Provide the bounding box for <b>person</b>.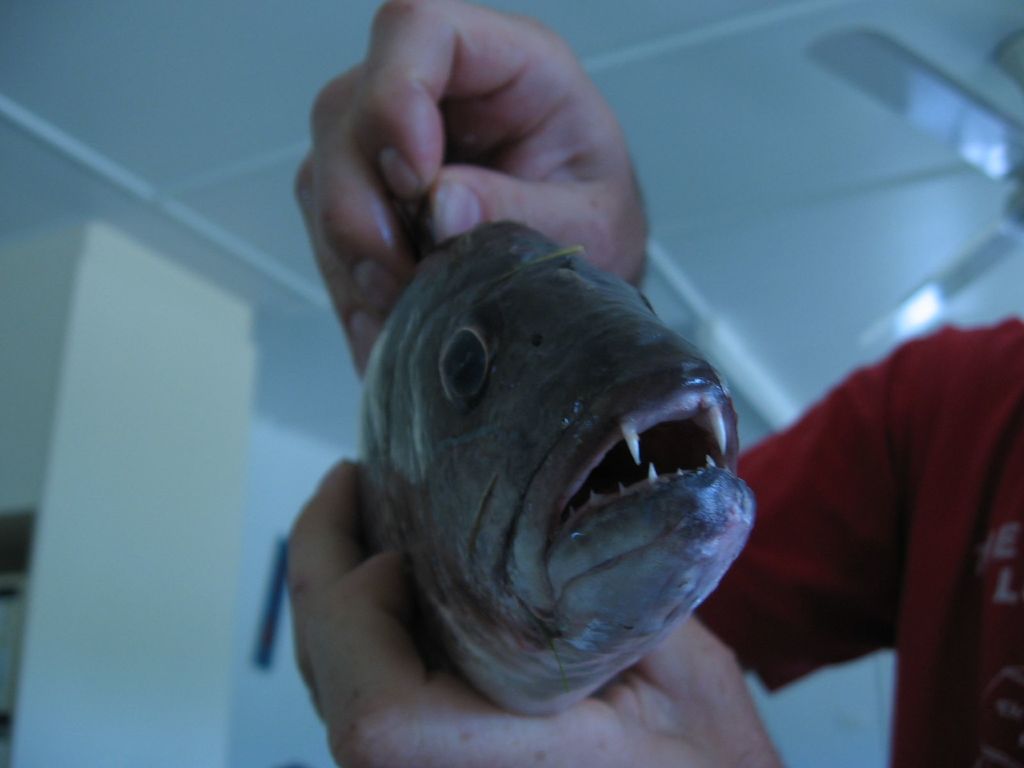
{"x1": 278, "y1": 0, "x2": 1023, "y2": 767}.
